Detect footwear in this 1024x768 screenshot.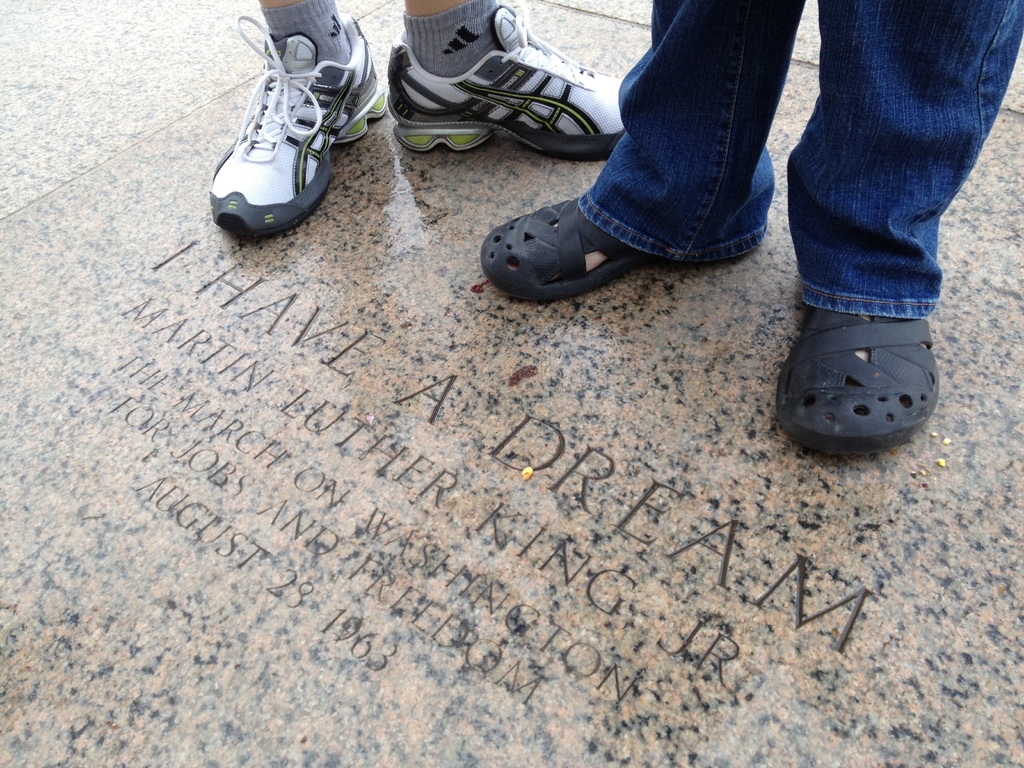
Detection: {"x1": 200, "y1": 12, "x2": 363, "y2": 240}.
